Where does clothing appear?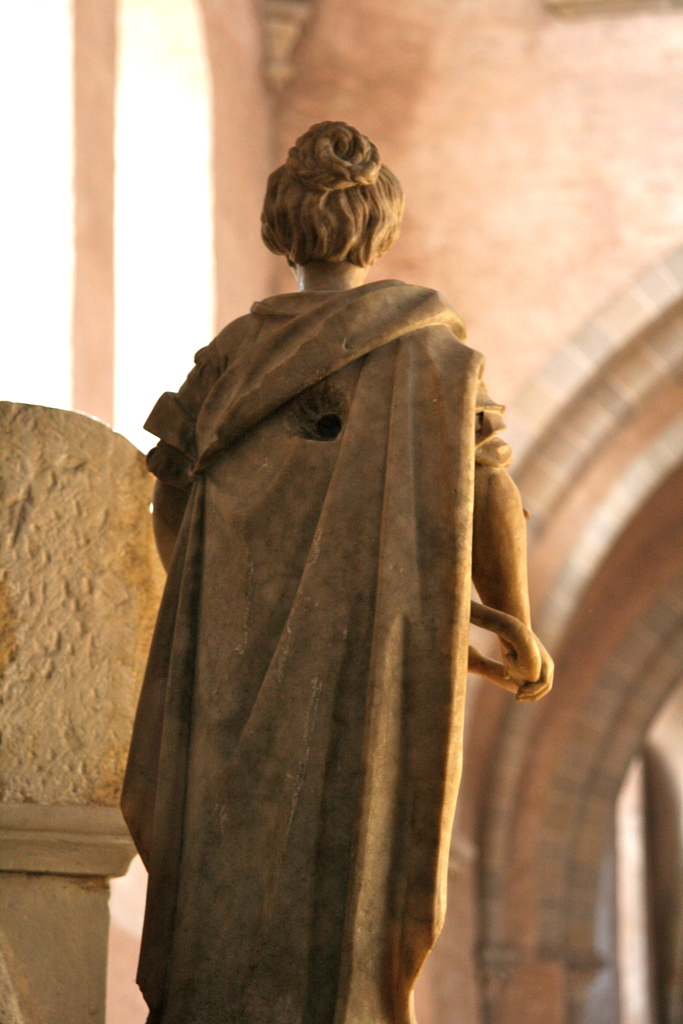
Appears at region(126, 227, 543, 1006).
